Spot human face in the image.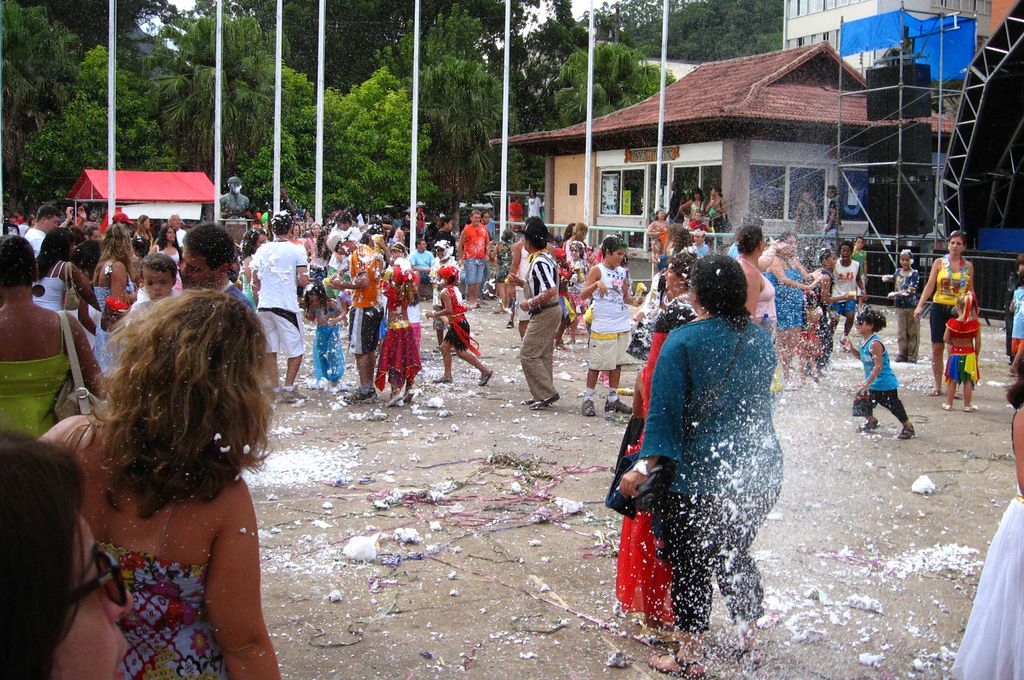
human face found at x1=45 y1=218 x2=61 y2=236.
